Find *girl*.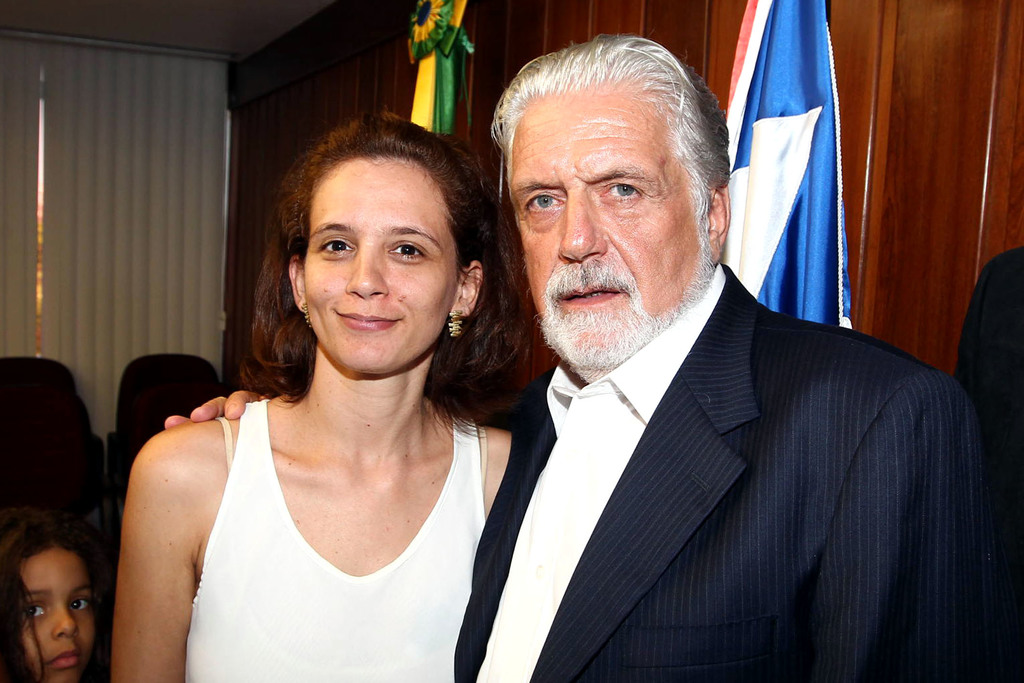
0,520,99,682.
